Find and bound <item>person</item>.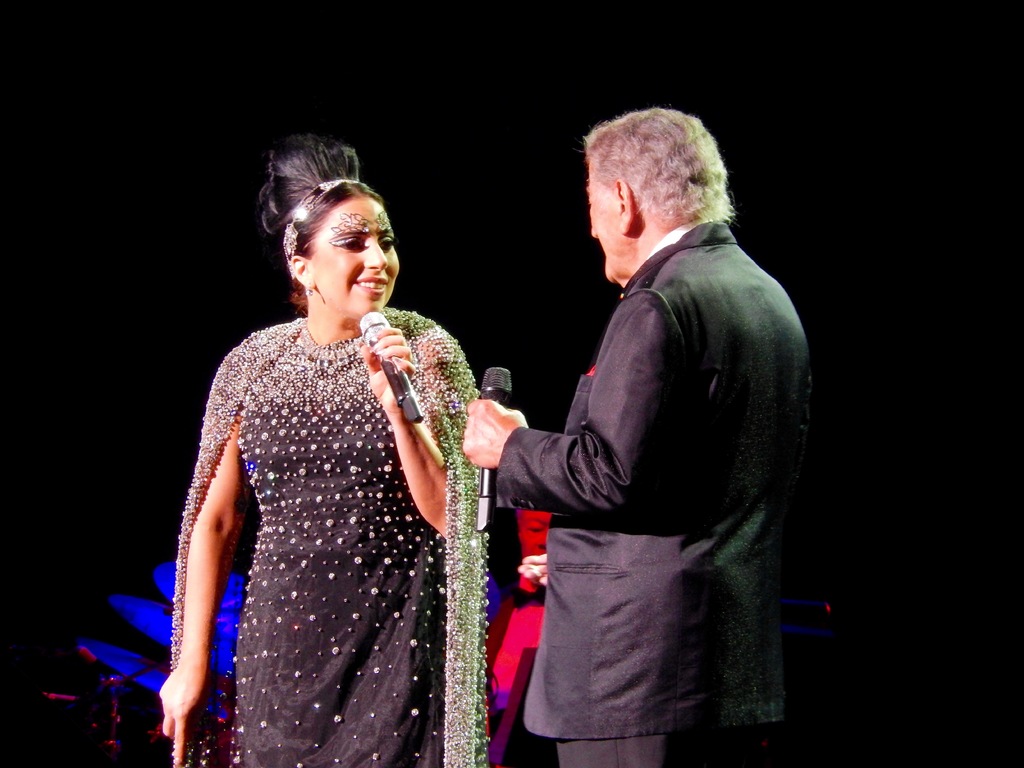
Bound: Rect(482, 100, 809, 767).
